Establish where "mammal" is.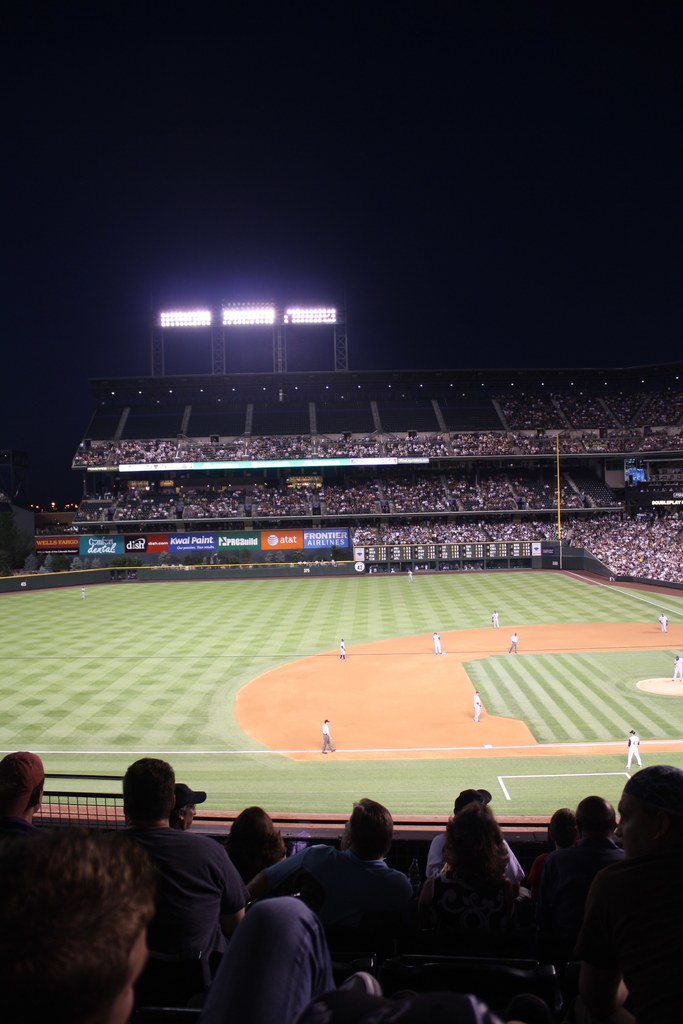
Established at box(491, 607, 504, 630).
